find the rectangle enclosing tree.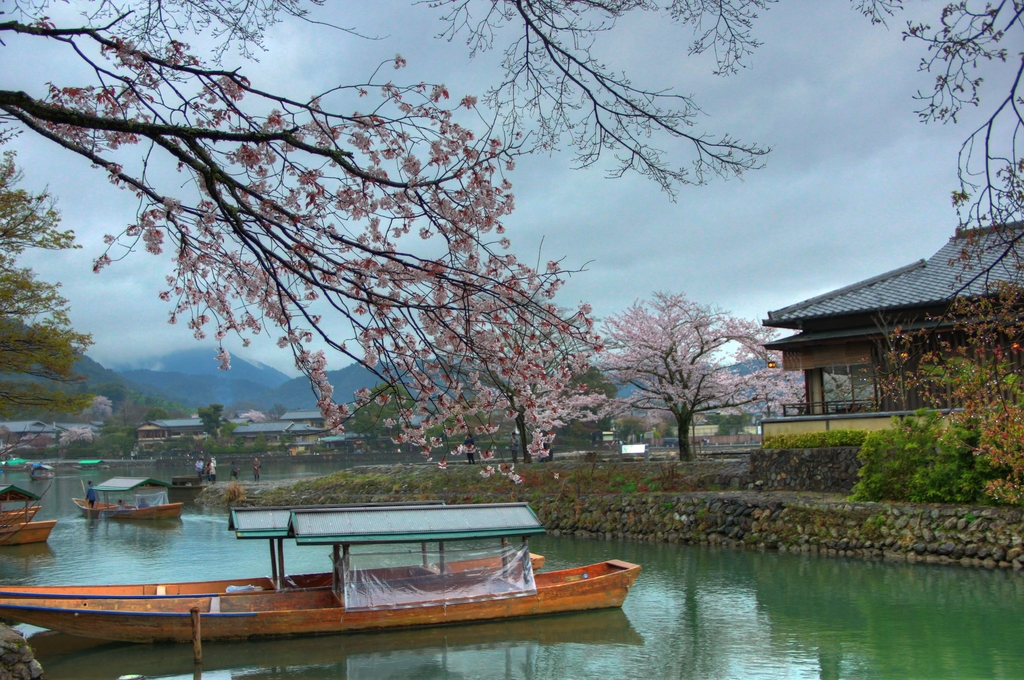
<region>858, 0, 1023, 384</region>.
